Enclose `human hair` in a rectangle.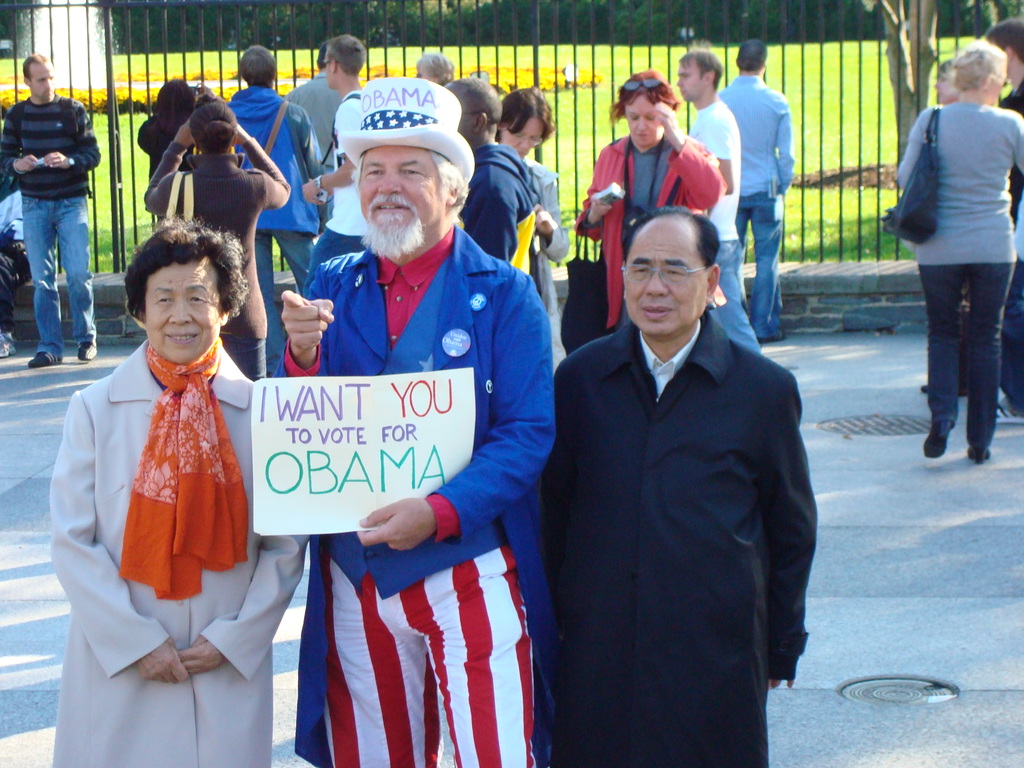
{"x1": 493, "y1": 84, "x2": 554, "y2": 155}.
